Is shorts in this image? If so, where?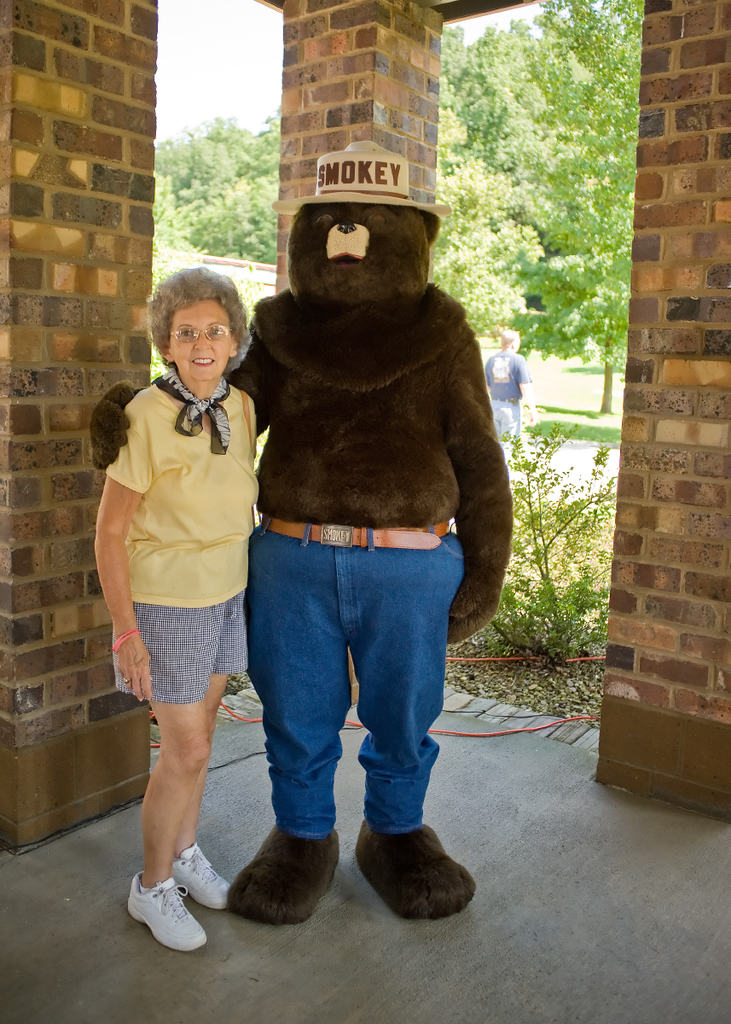
Yes, at 113:585:264:730.
